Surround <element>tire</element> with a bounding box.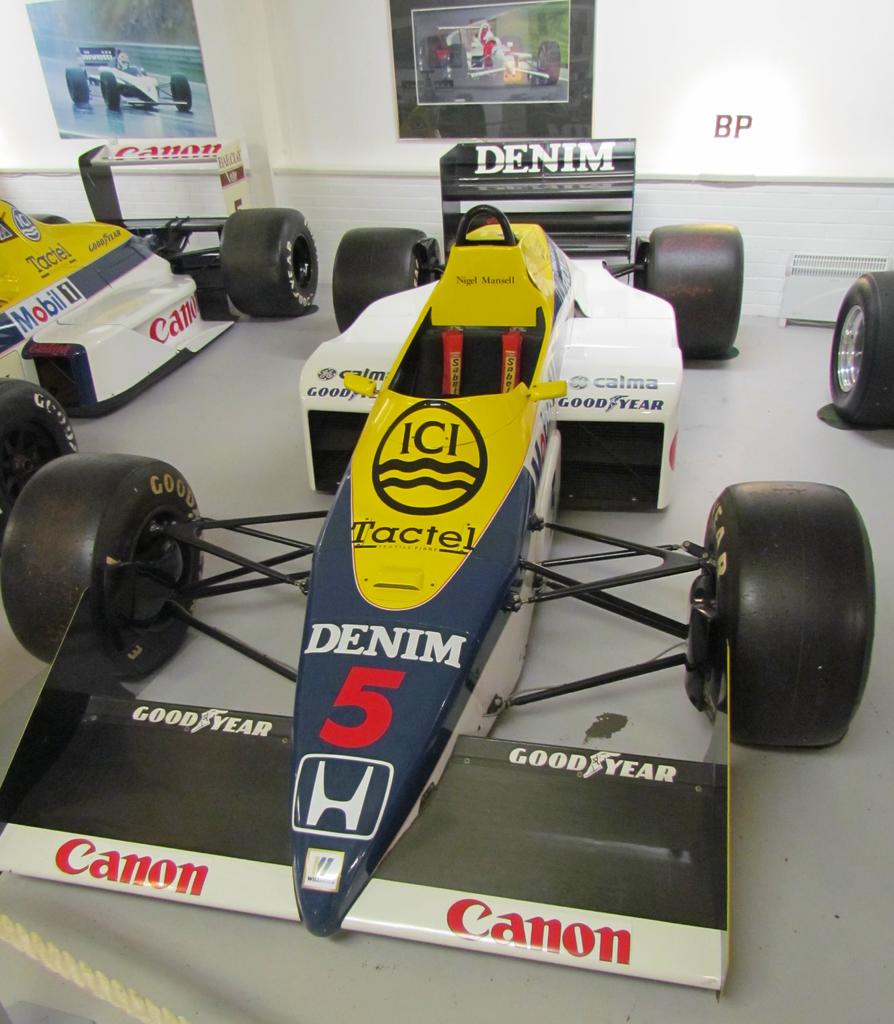
x1=328 y1=227 x2=447 y2=328.
